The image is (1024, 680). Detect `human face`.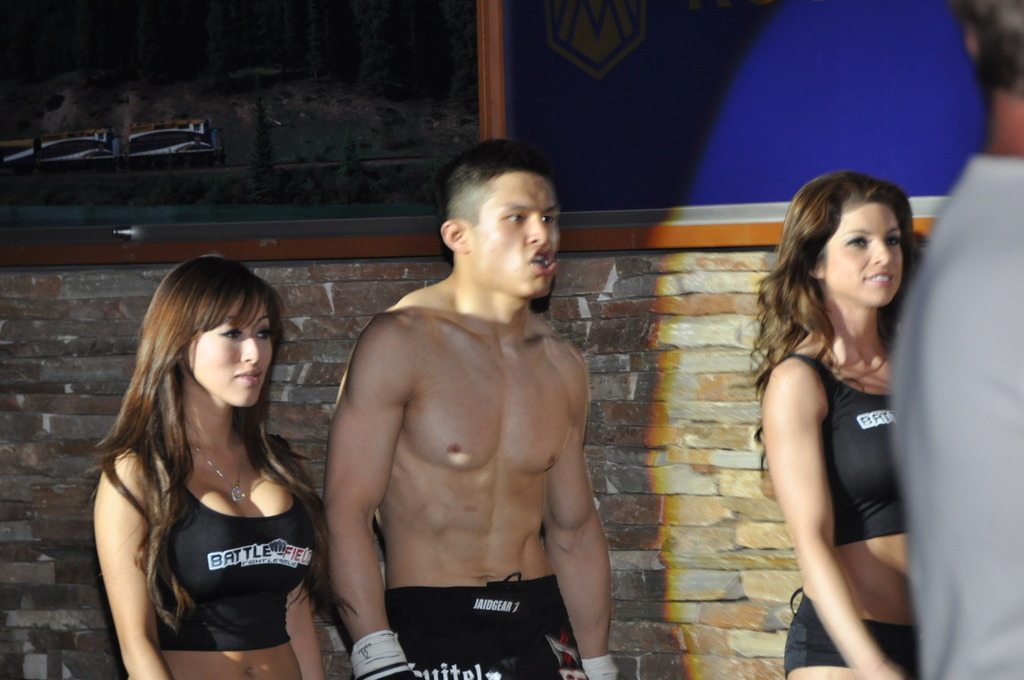
Detection: (185, 289, 269, 409).
